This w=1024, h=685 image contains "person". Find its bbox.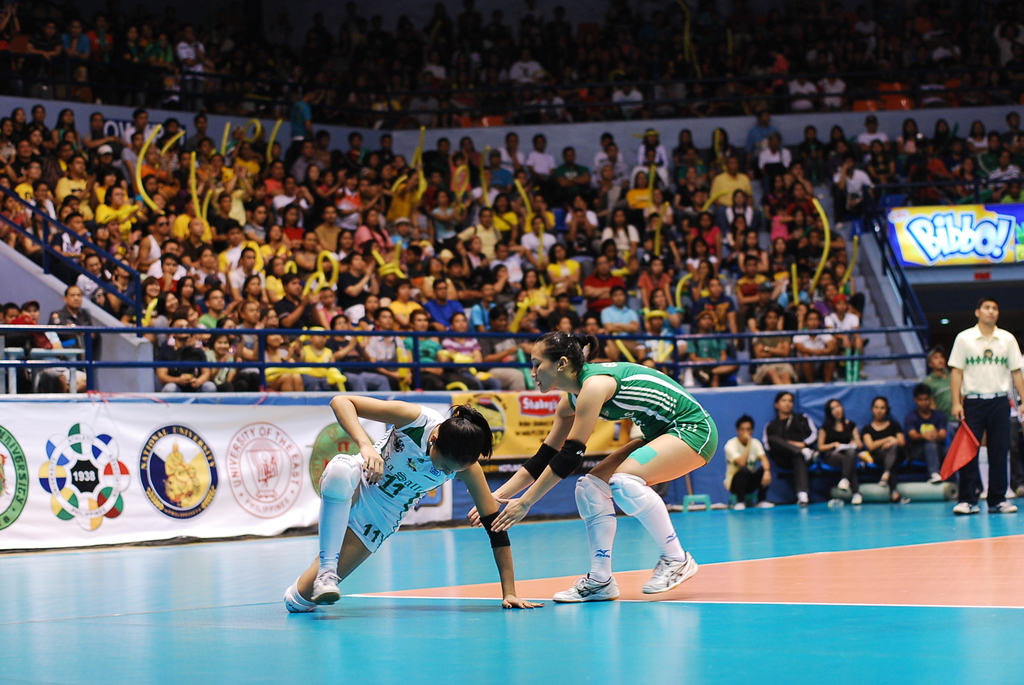
(left=261, top=161, right=289, bottom=198).
